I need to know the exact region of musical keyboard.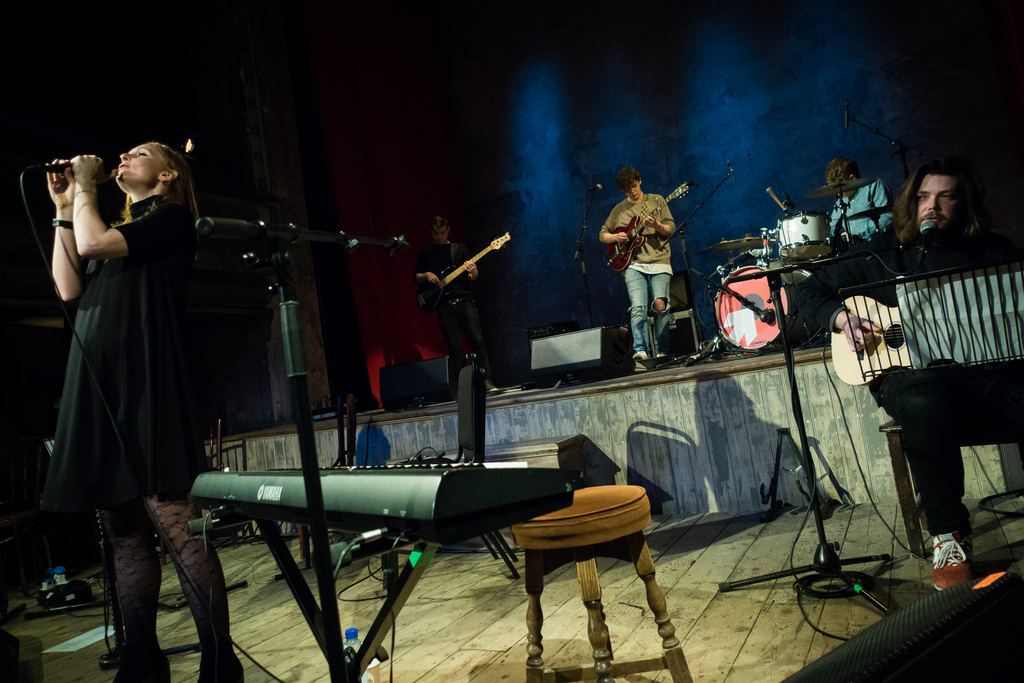
Region: 186/448/584/537.
